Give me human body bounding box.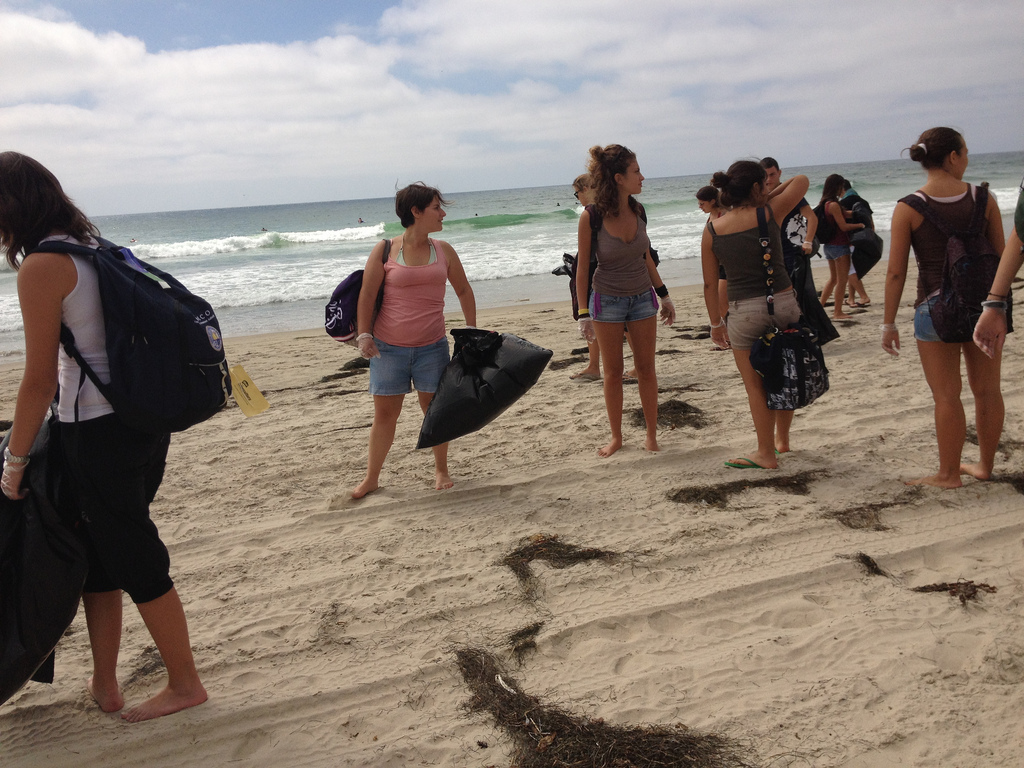
x1=973 y1=182 x2=1023 y2=357.
